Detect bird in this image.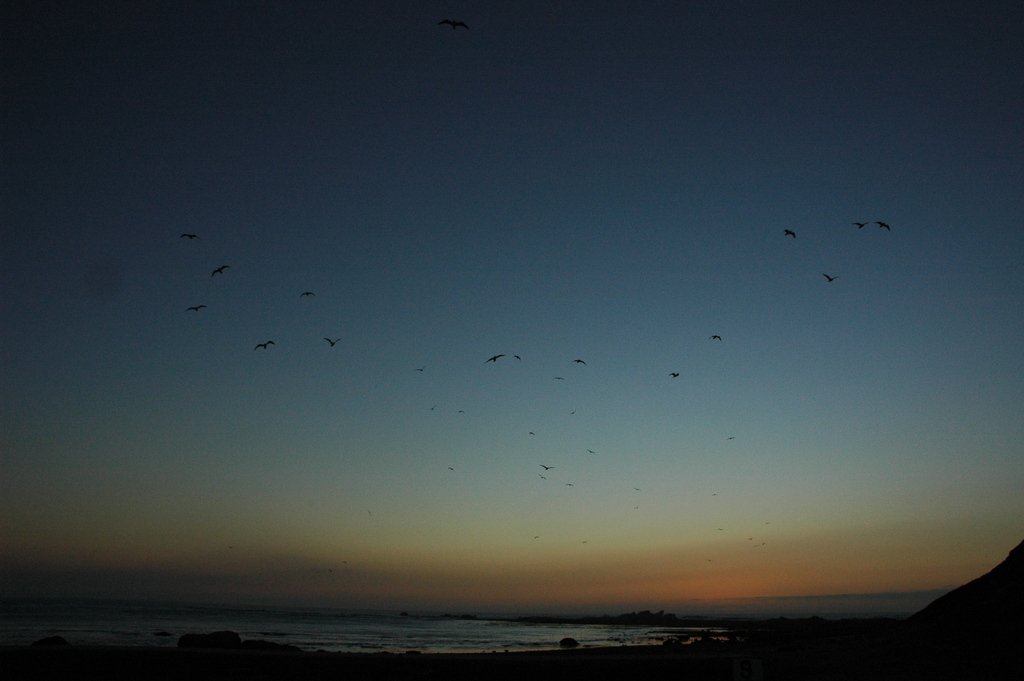
Detection: bbox=[253, 340, 275, 352].
